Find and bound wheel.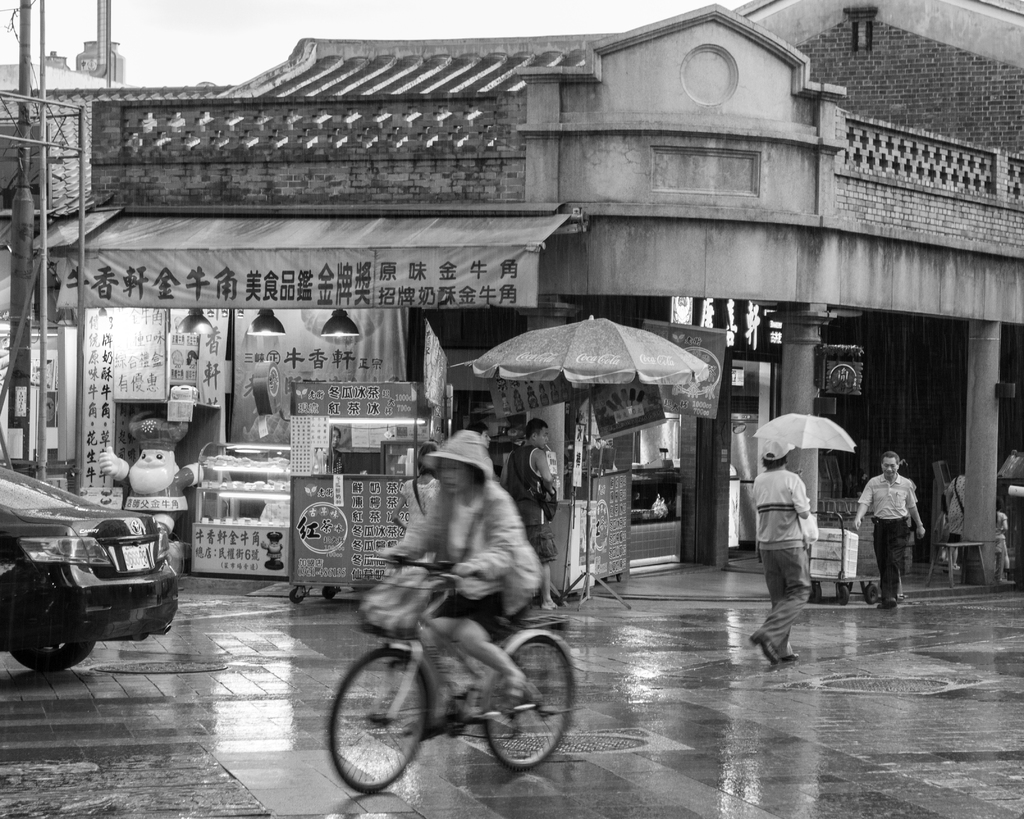
Bound: {"x1": 836, "y1": 584, "x2": 850, "y2": 605}.
